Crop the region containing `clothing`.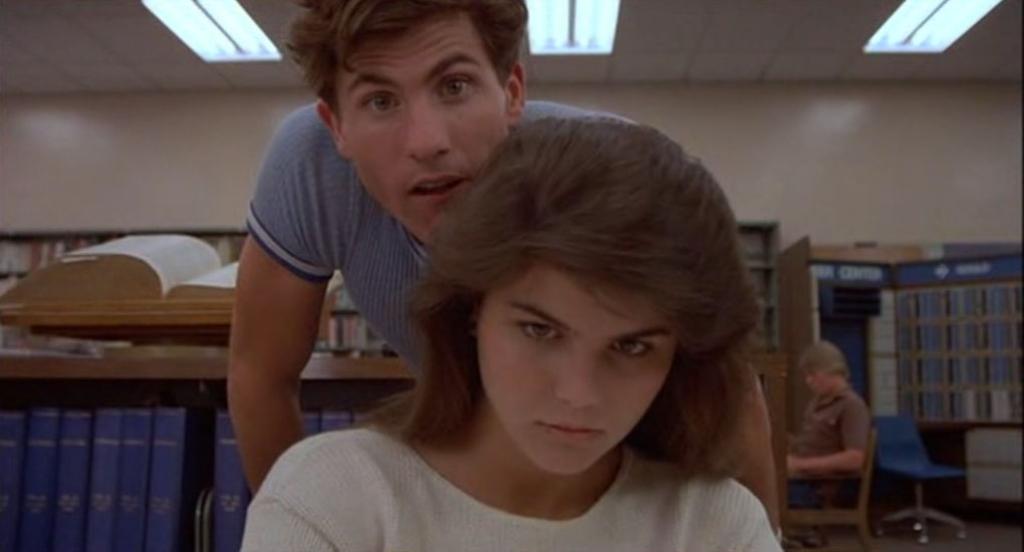
Crop region: 793:389:865:501.
